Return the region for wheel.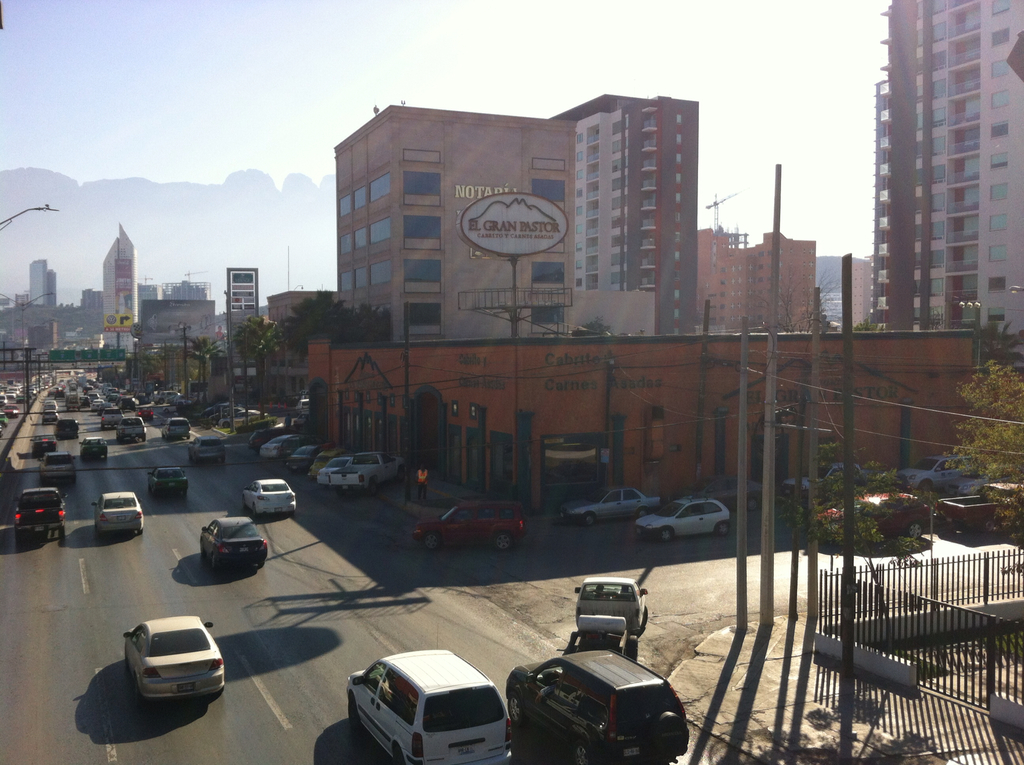
box=[570, 733, 598, 764].
